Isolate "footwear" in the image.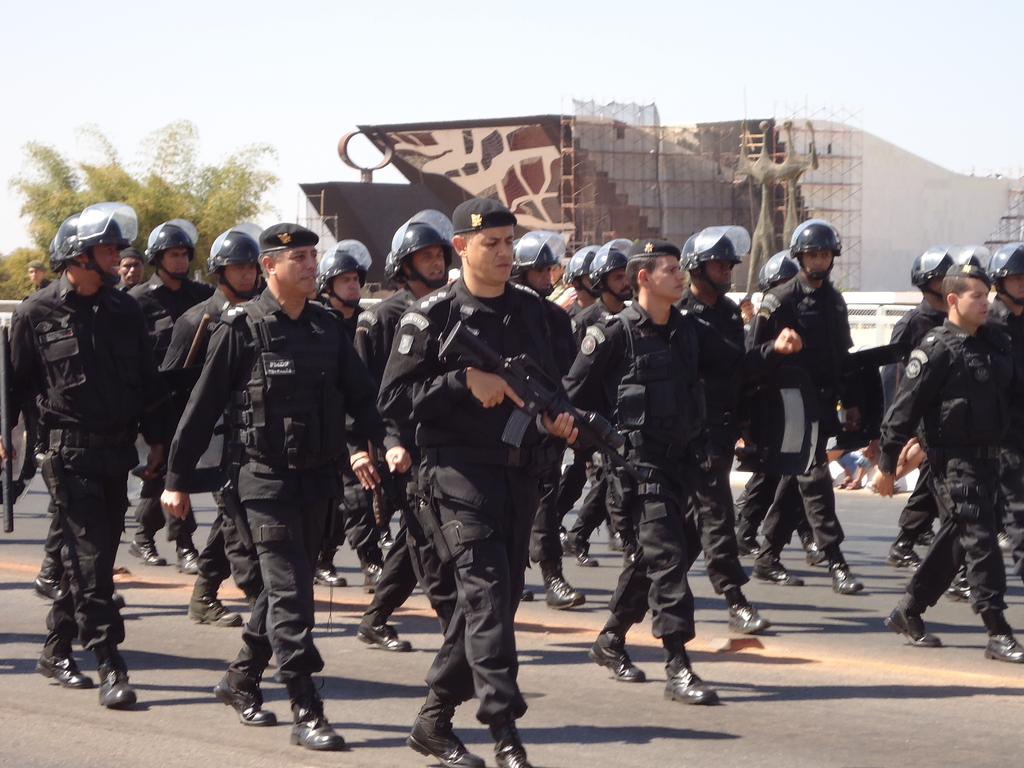
Isolated region: 126:535:168:568.
